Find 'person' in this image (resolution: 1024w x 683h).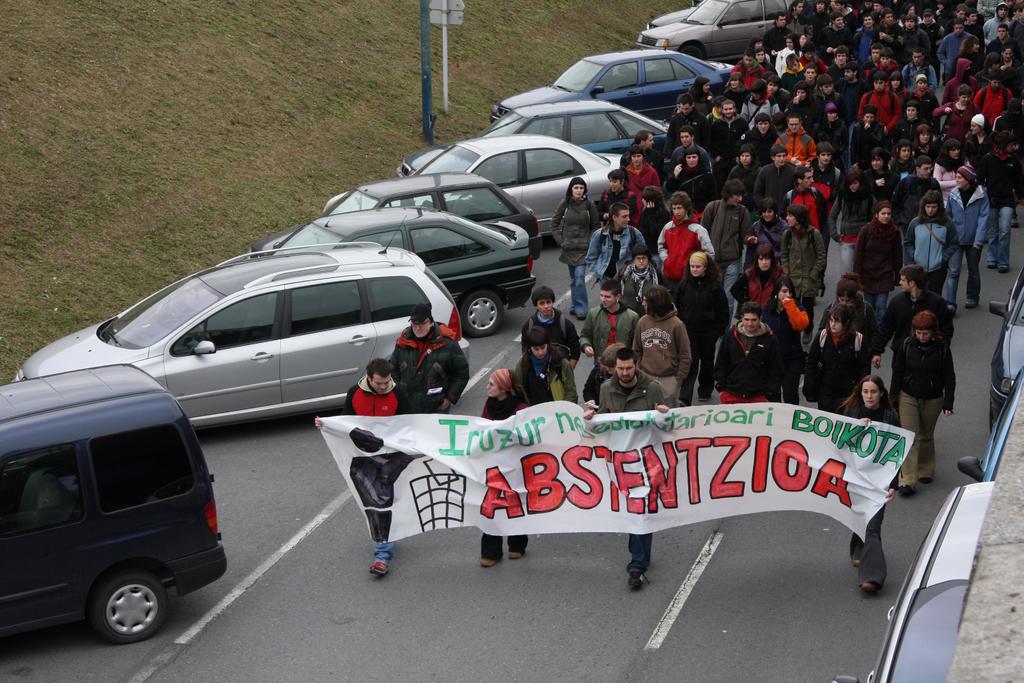
pyautogui.locateOnScreen(596, 350, 676, 588).
